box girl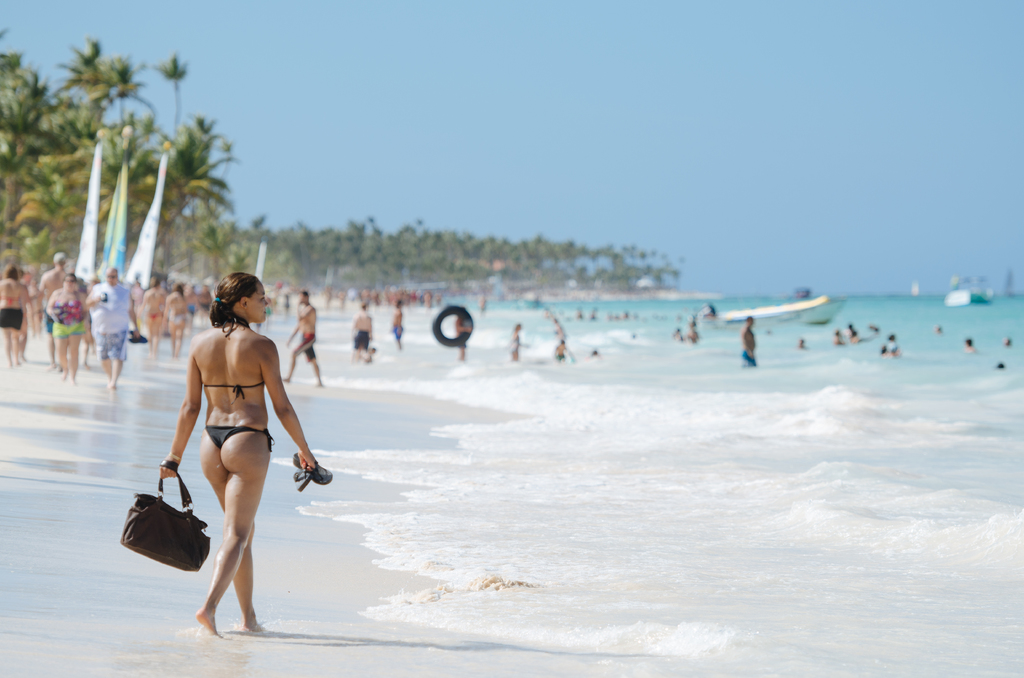
bbox(161, 272, 321, 632)
